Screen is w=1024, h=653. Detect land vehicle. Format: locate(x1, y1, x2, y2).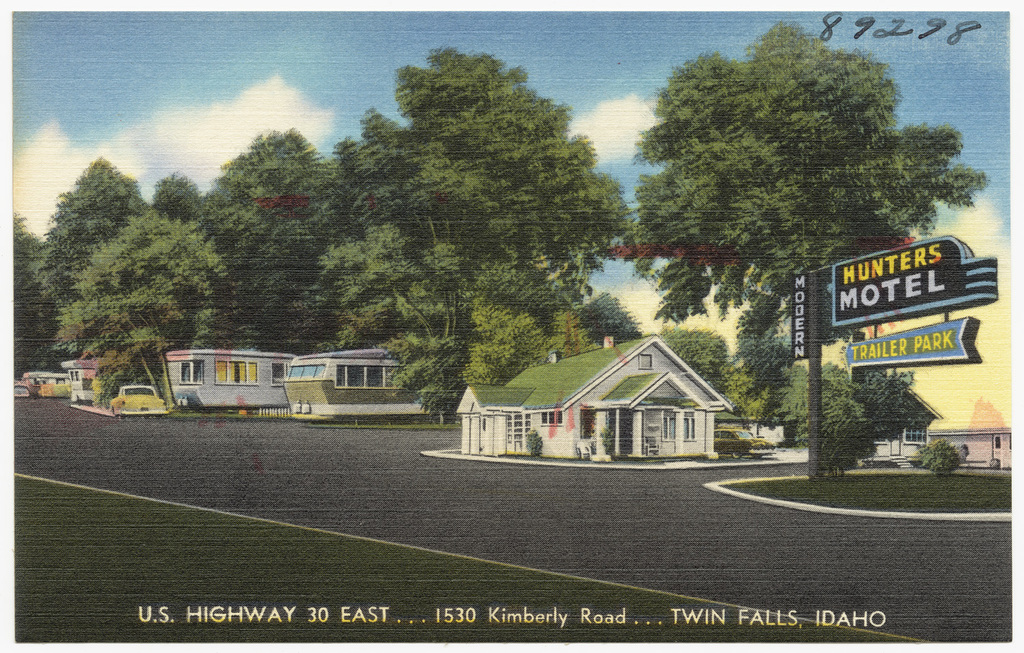
locate(710, 430, 777, 456).
